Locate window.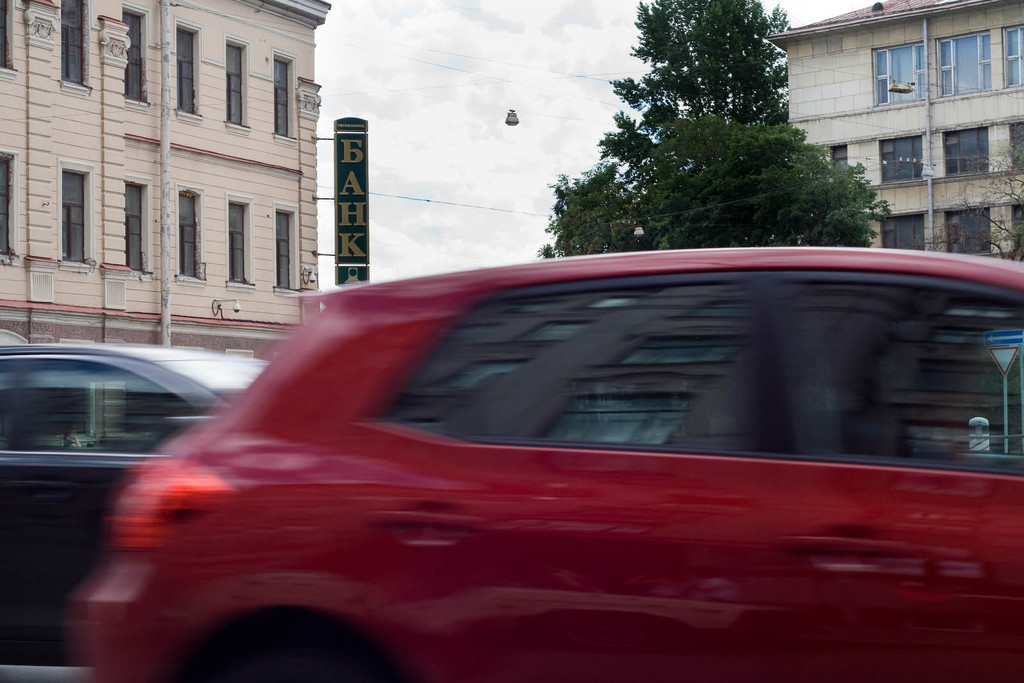
Bounding box: <bbox>223, 188, 255, 292</bbox>.
